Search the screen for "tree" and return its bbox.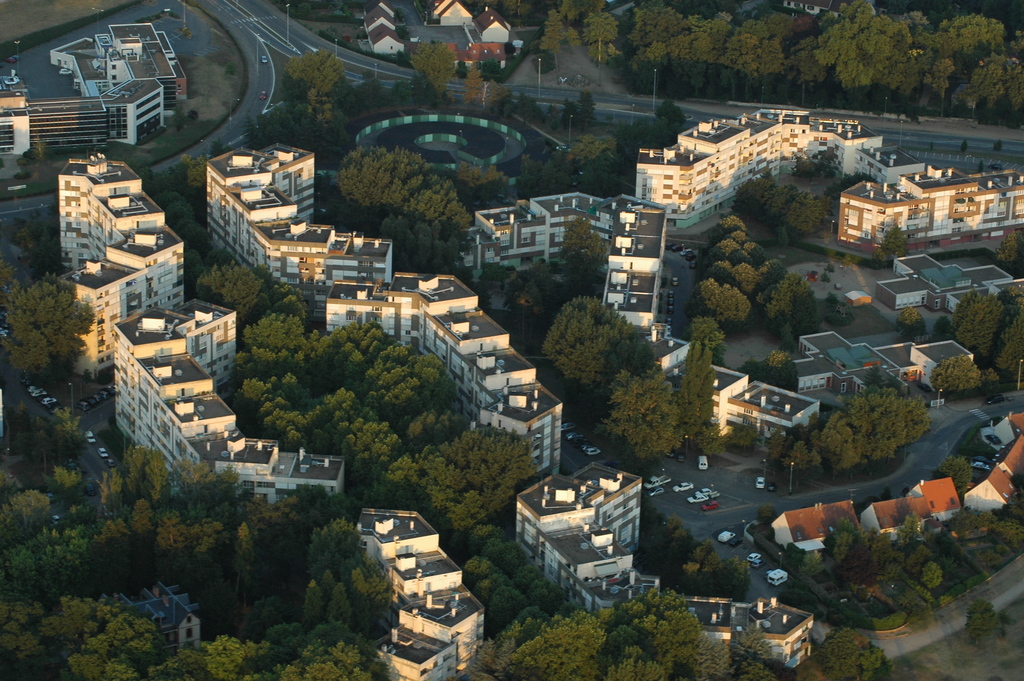
Found: crop(337, 144, 434, 218).
